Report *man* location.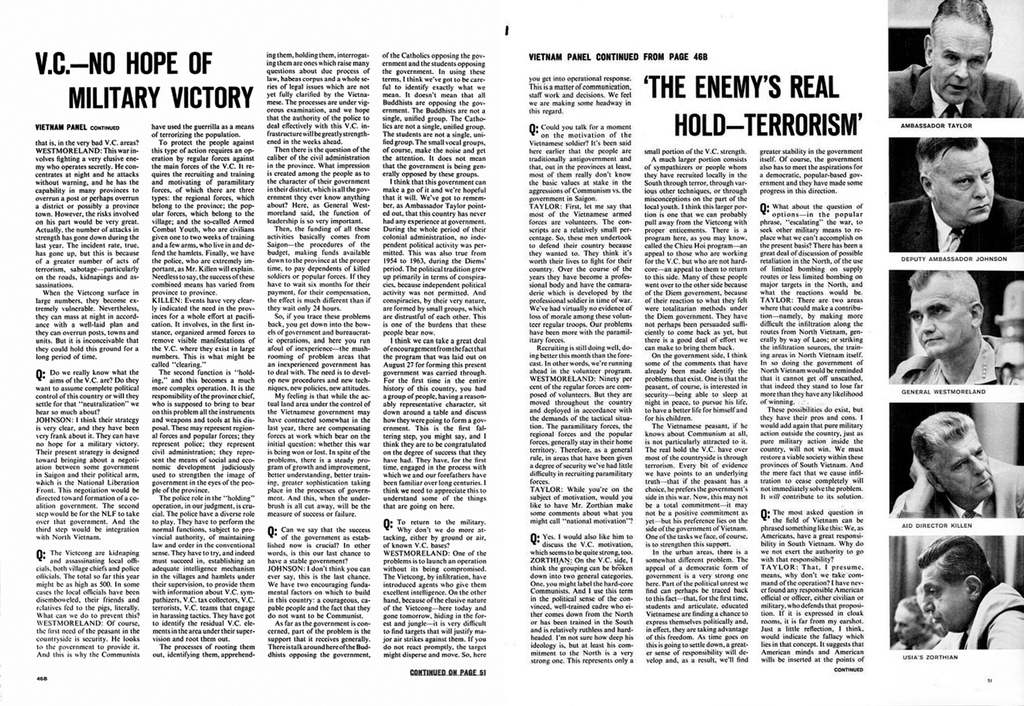
Report: locate(888, 410, 1023, 522).
